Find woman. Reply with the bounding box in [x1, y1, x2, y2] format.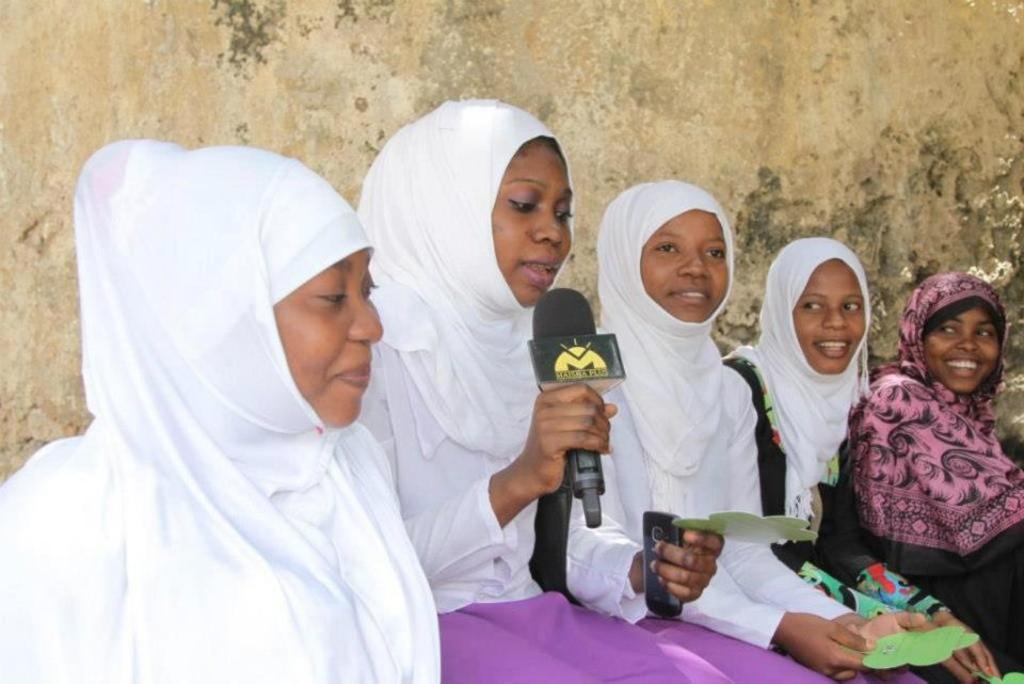
[722, 237, 1001, 683].
